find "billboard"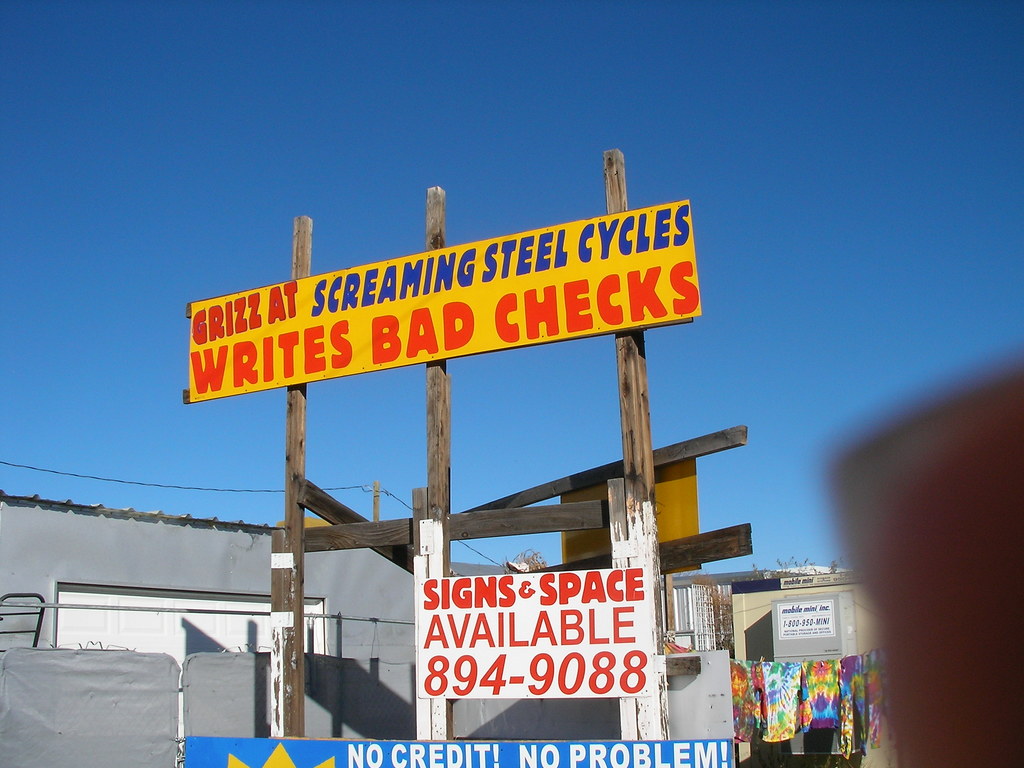
select_region(184, 733, 727, 762)
